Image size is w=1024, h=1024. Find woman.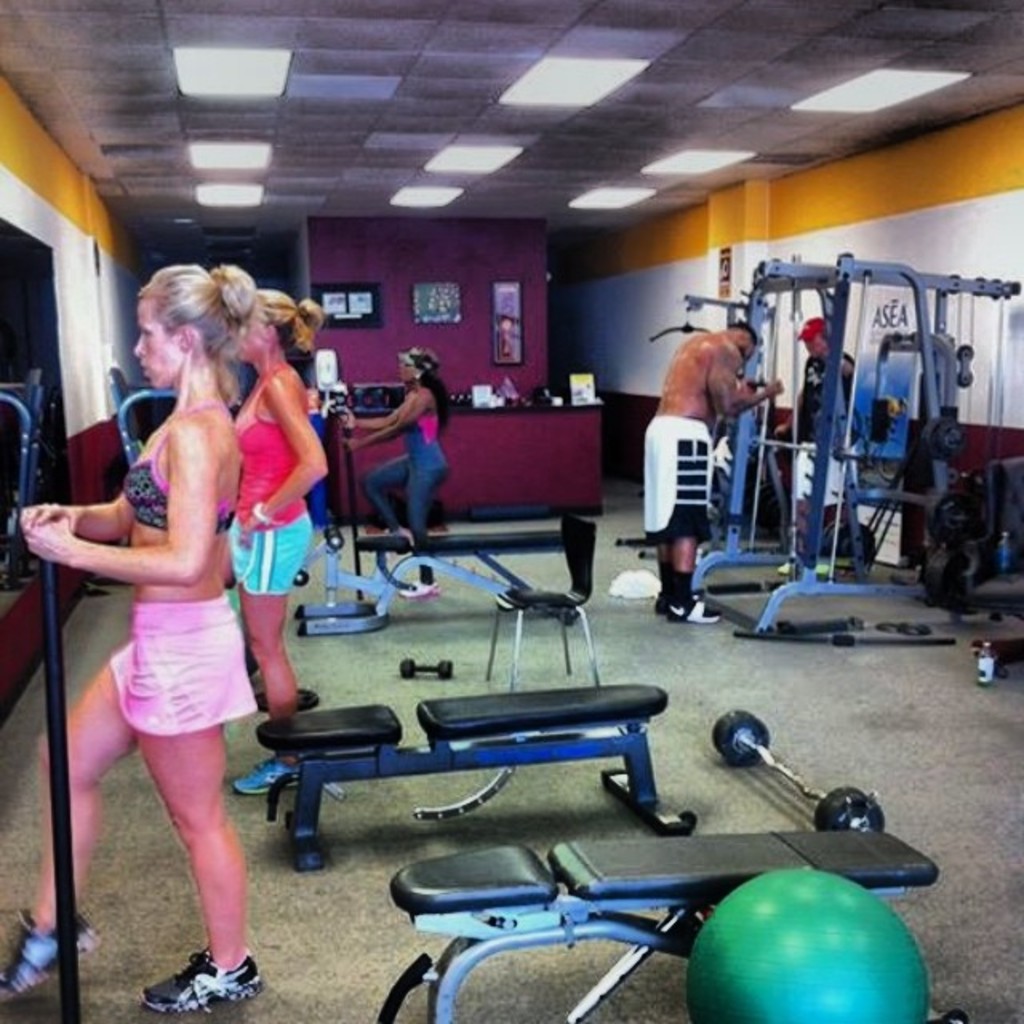
(346, 346, 445, 605).
